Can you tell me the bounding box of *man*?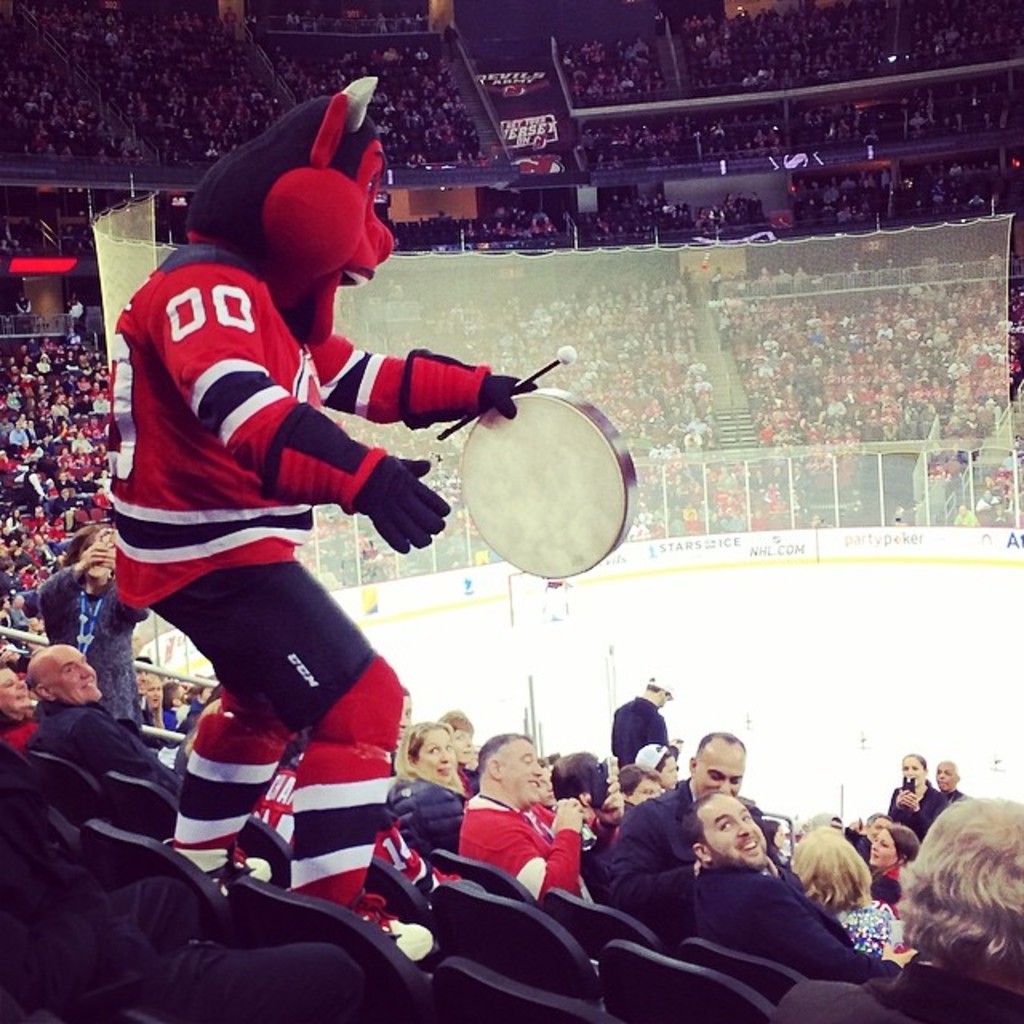
bbox(610, 672, 678, 771).
